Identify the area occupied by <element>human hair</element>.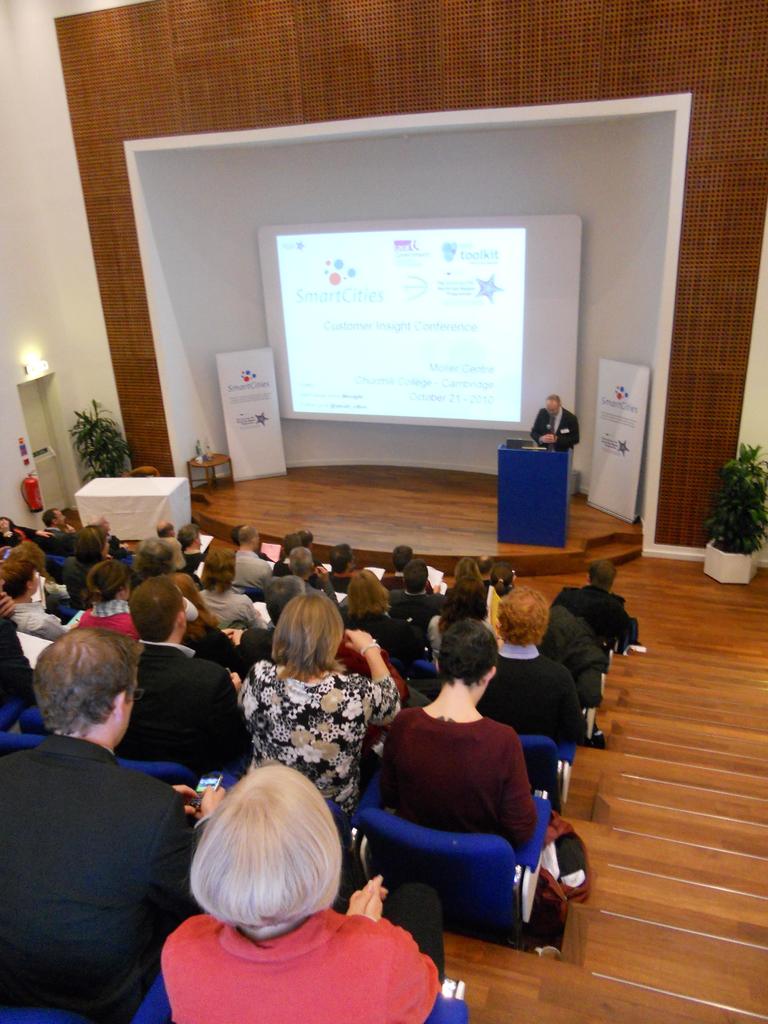
Area: pyautogui.locateOnScreen(34, 622, 136, 715).
